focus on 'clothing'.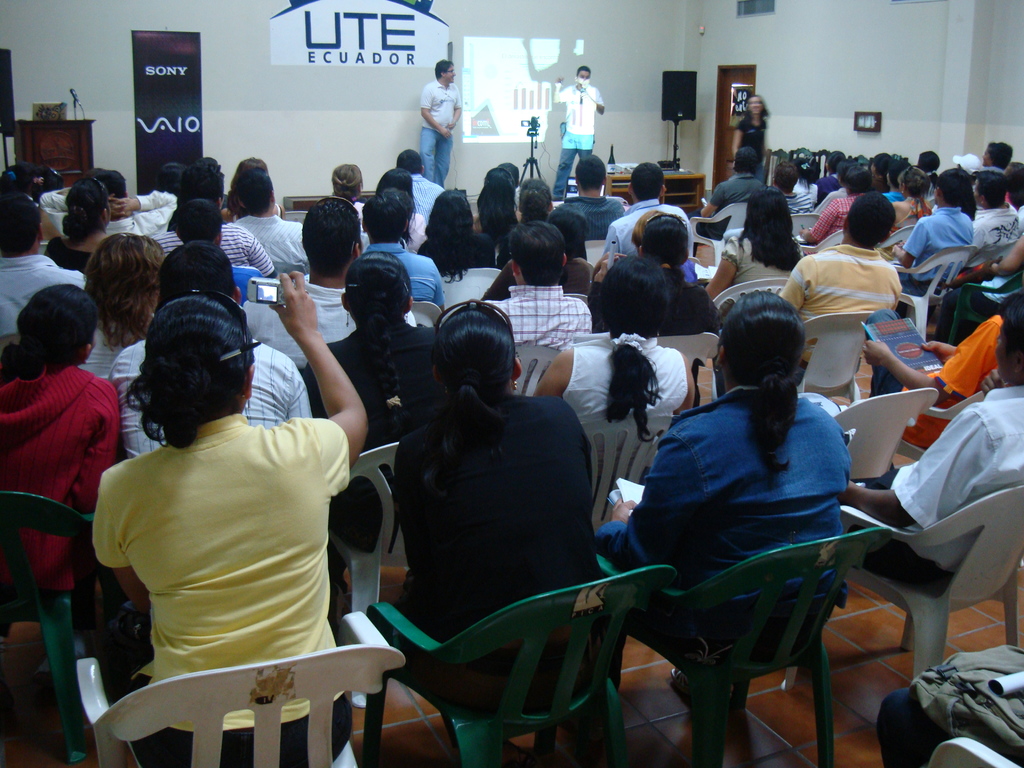
Focused at (x1=606, y1=397, x2=870, y2=622).
